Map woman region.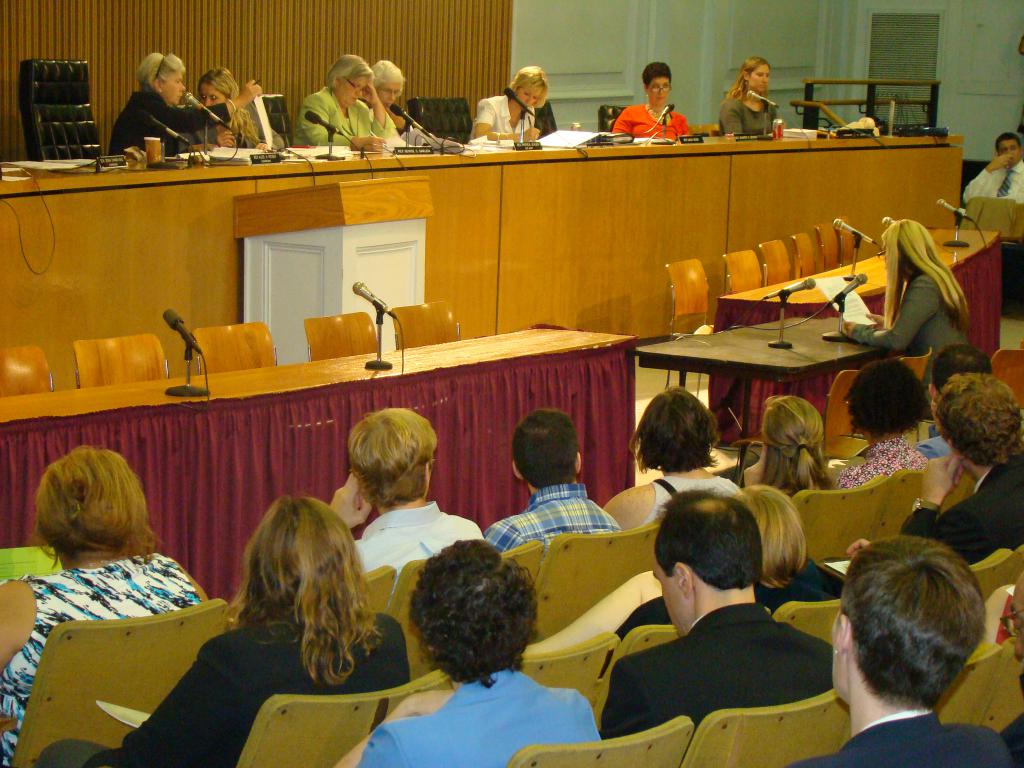
Mapped to (598,385,753,528).
